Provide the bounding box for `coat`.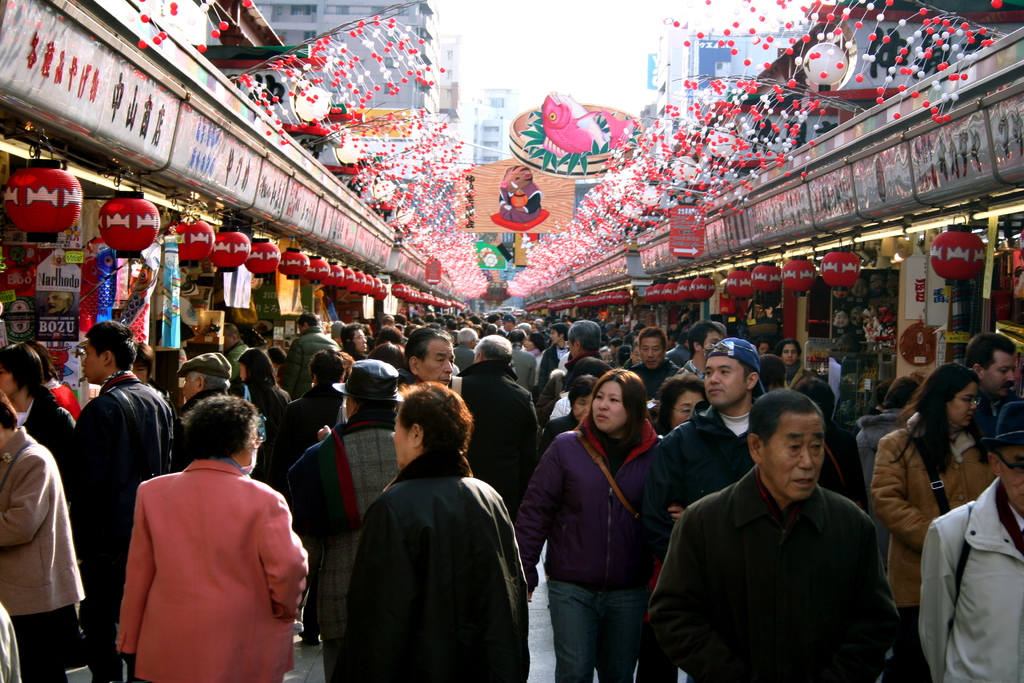
Rect(340, 416, 528, 681).
